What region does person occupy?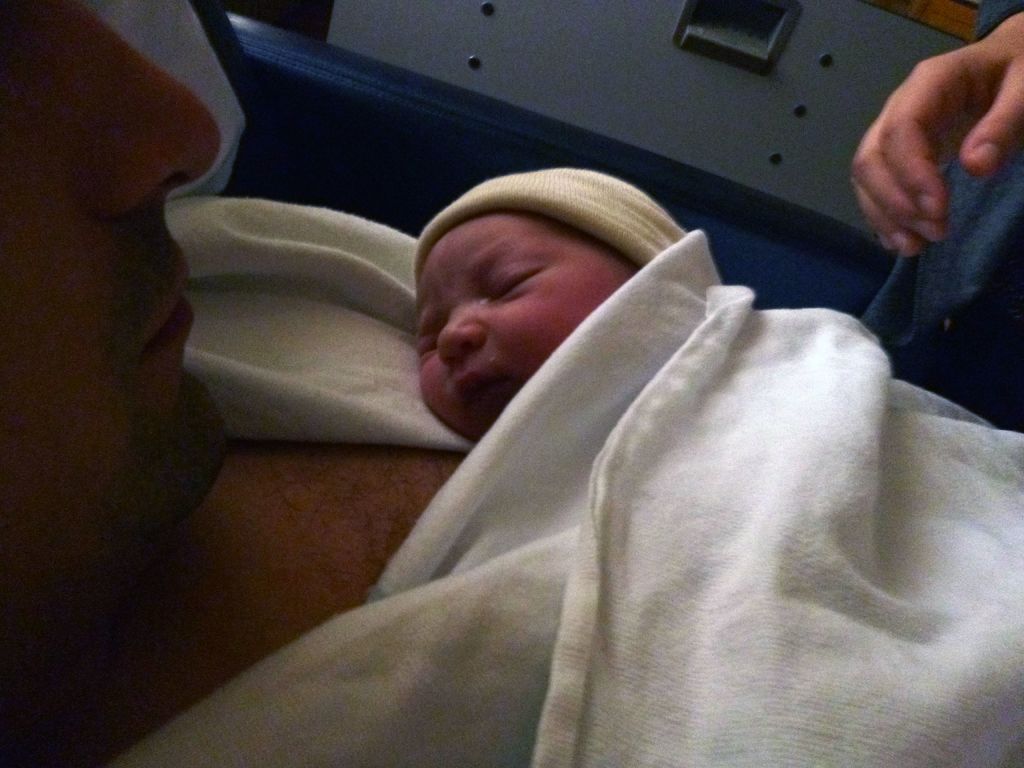
<box>414,157,719,446</box>.
